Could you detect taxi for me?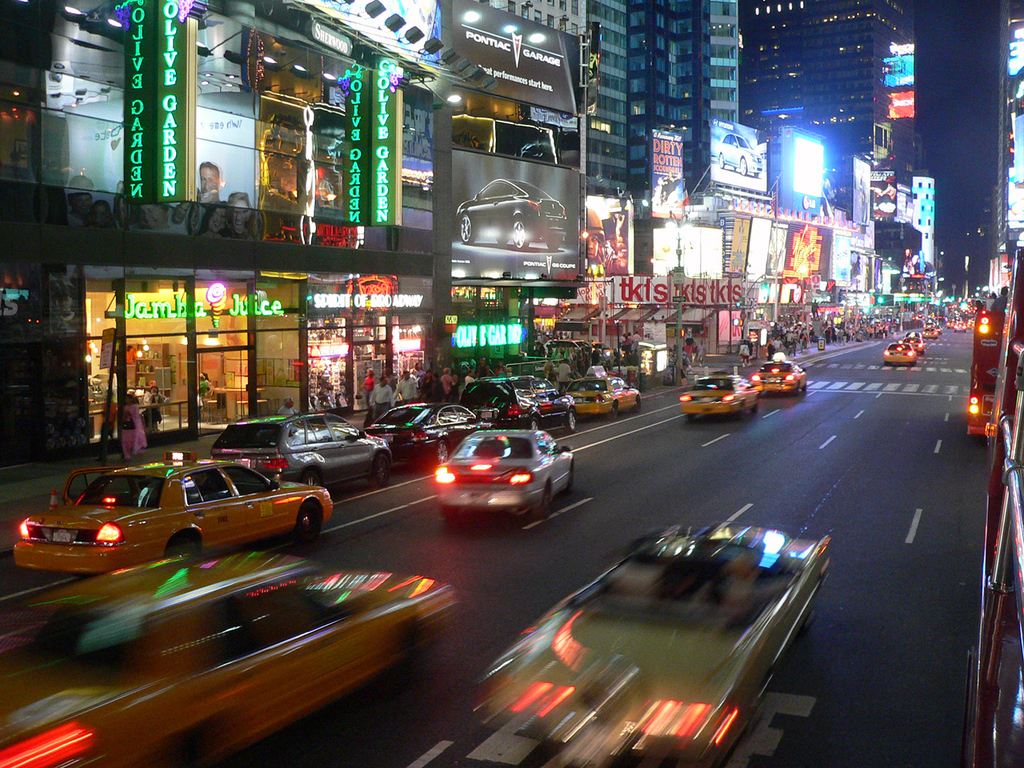
Detection result: [0, 554, 458, 767].
